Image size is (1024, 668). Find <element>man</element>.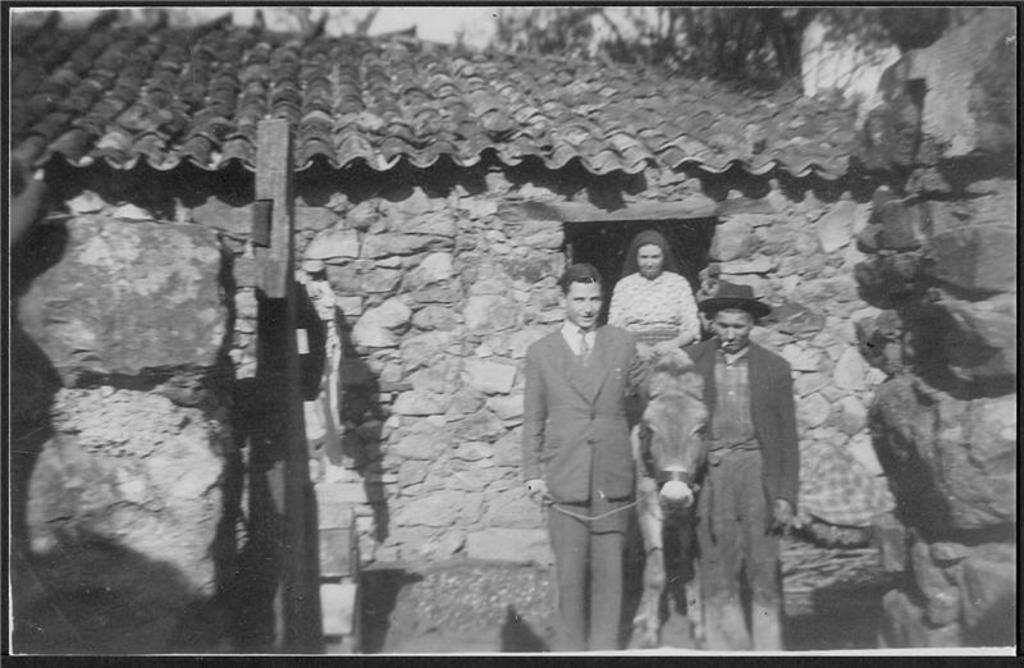
(x1=678, y1=279, x2=810, y2=653).
